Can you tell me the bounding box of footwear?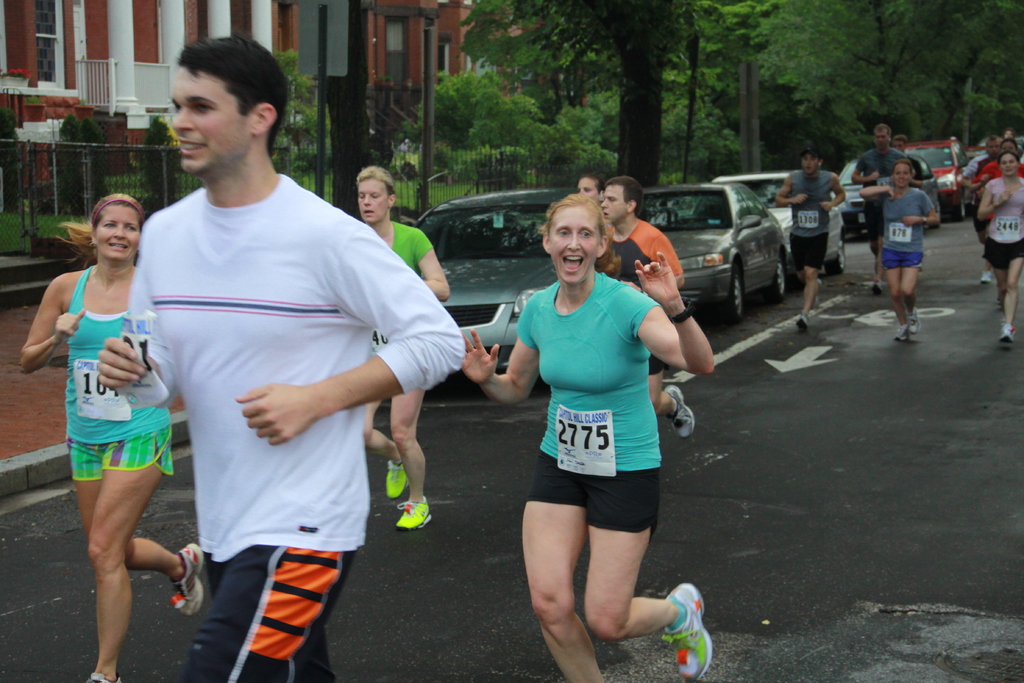
<box>977,270,991,283</box>.
